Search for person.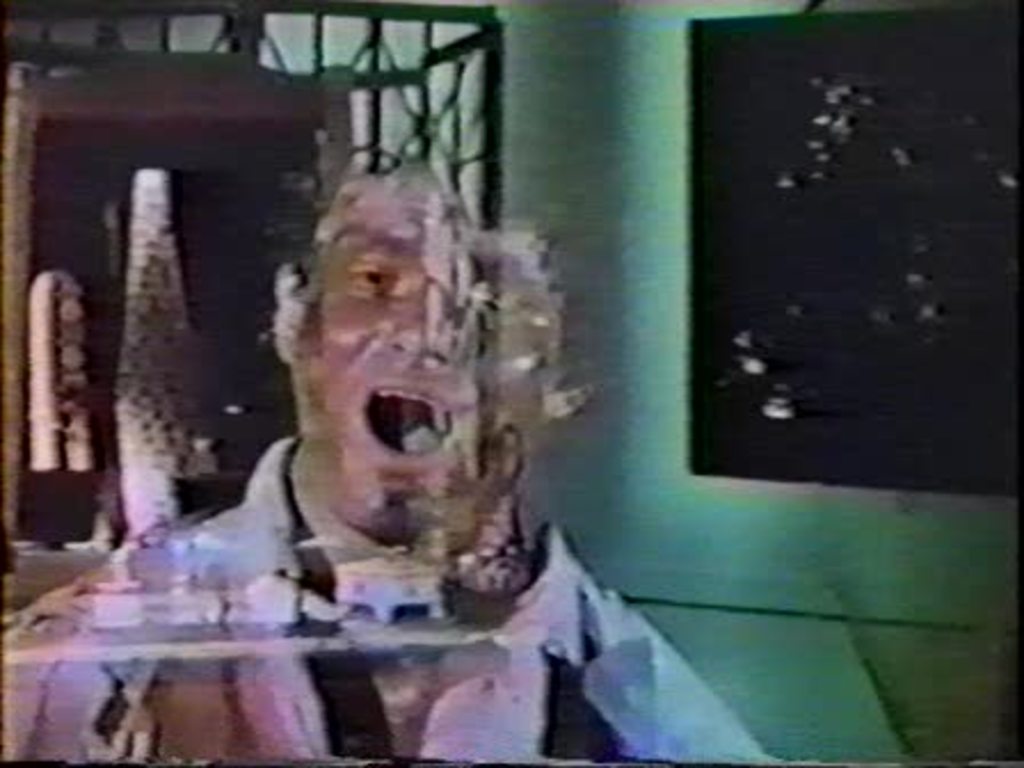
Found at [0, 162, 761, 766].
